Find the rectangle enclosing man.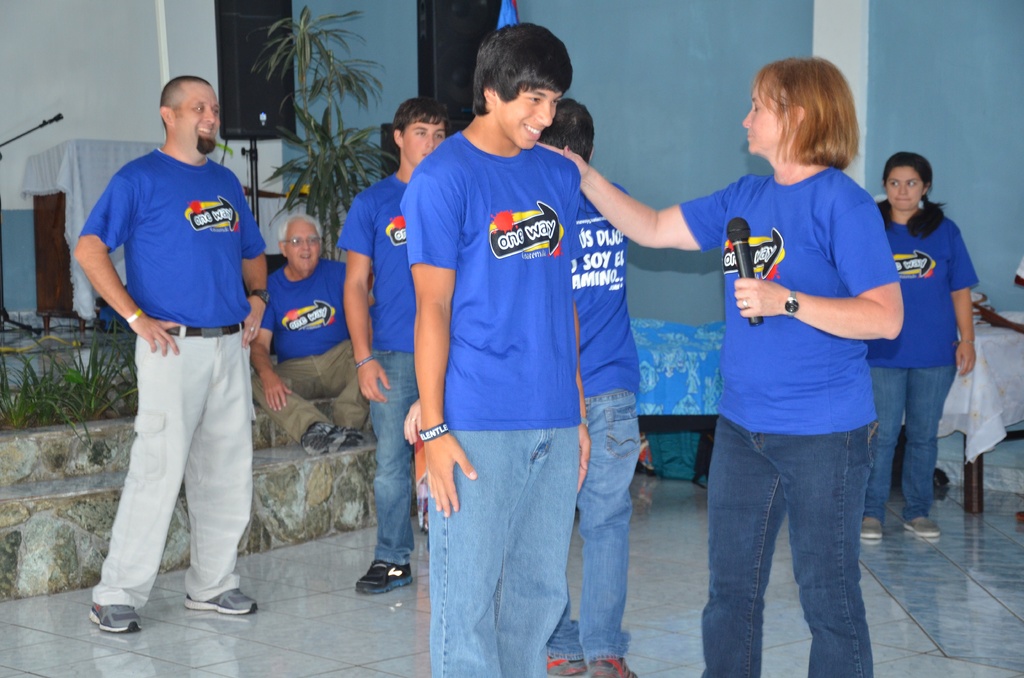
Rect(72, 76, 270, 634).
